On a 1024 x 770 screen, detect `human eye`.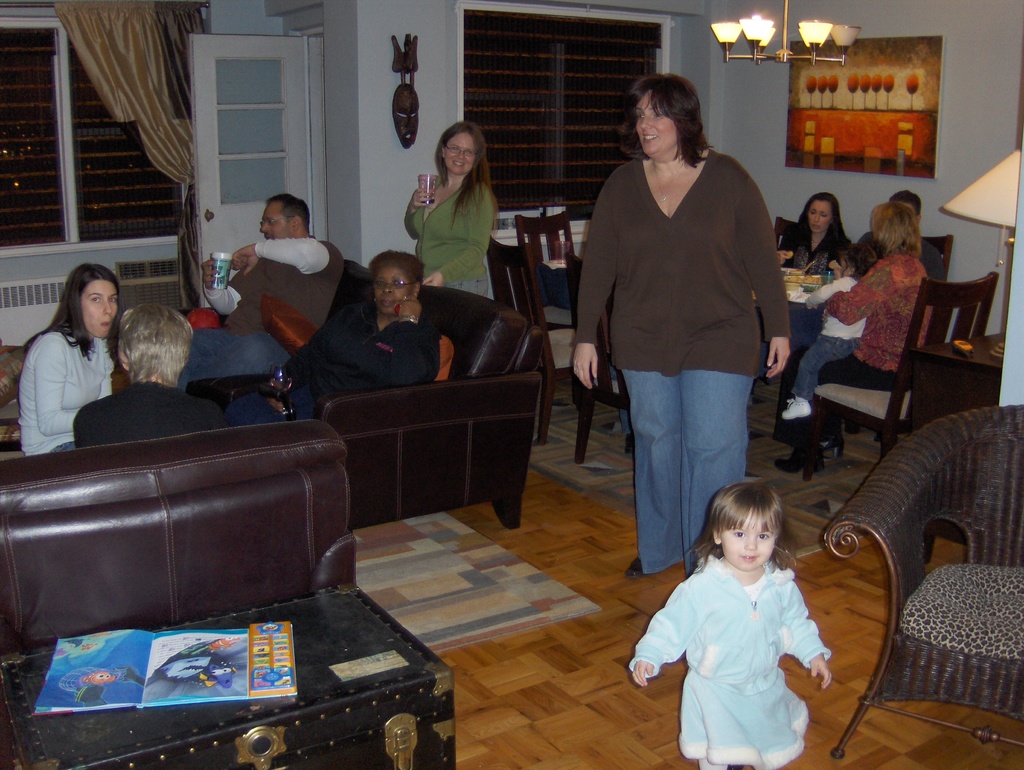
bbox=(820, 212, 829, 218).
